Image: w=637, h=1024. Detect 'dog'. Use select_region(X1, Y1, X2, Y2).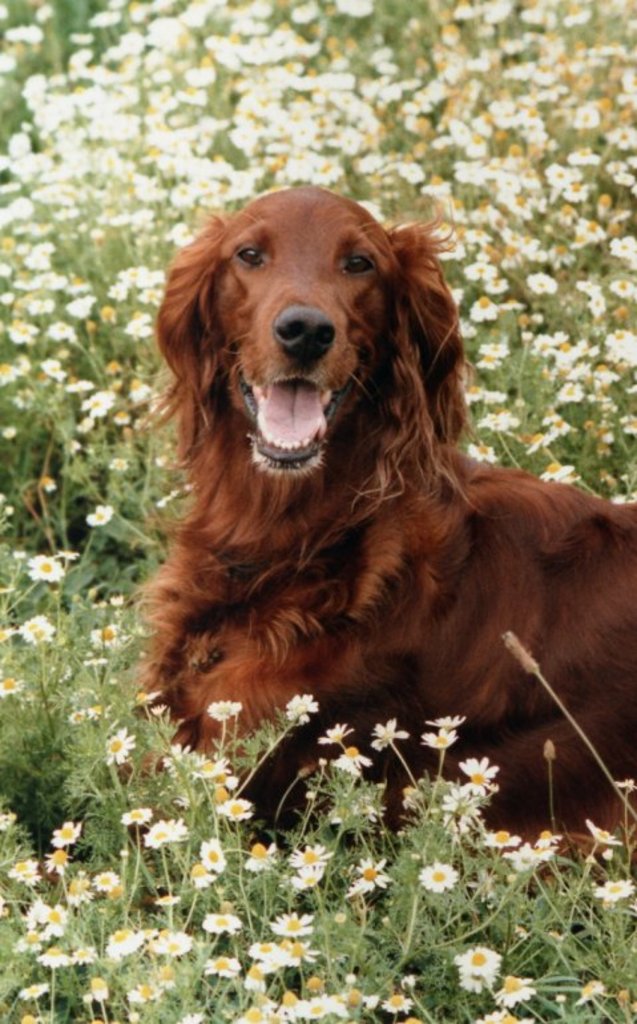
select_region(109, 181, 636, 900).
